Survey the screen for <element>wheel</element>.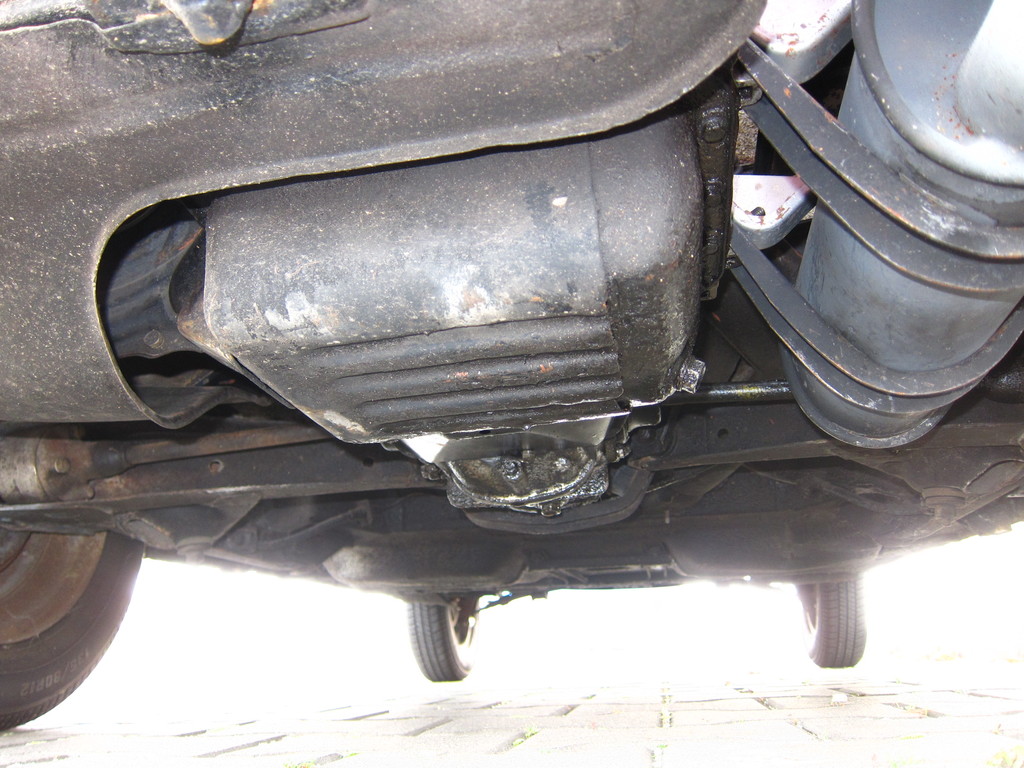
Survey found: bbox=(796, 569, 867, 667).
